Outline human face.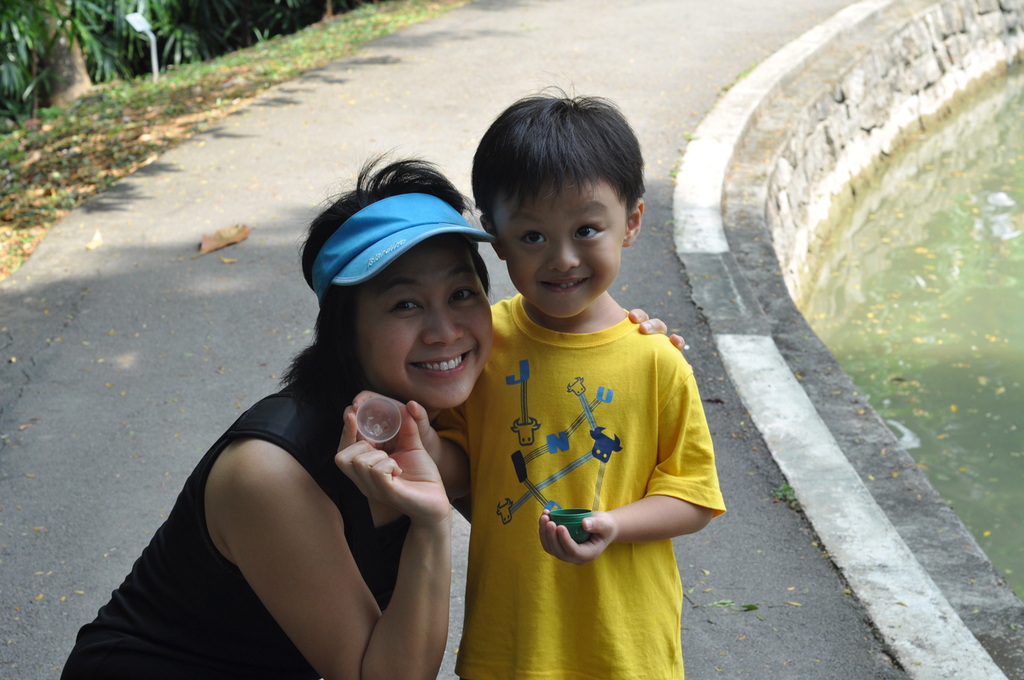
Outline: 354 247 494 410.
